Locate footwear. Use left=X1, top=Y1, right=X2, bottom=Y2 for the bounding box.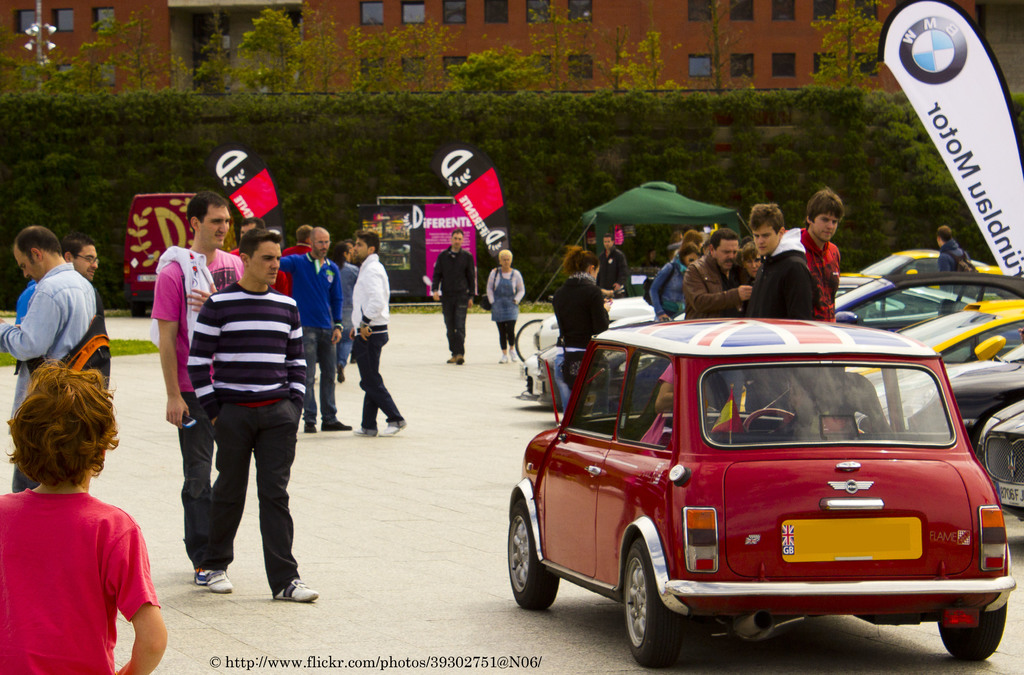
left=497, top=346, right=508, bottom=362.
